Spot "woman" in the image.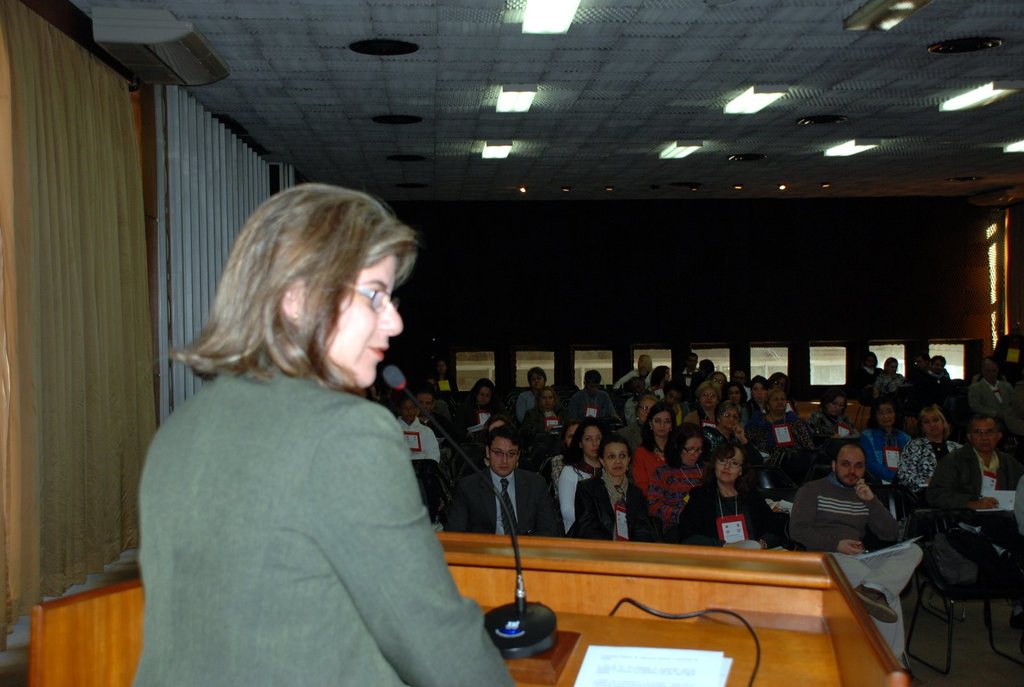
"woman" found at left=856, top=398, right=916, bottom=480.
